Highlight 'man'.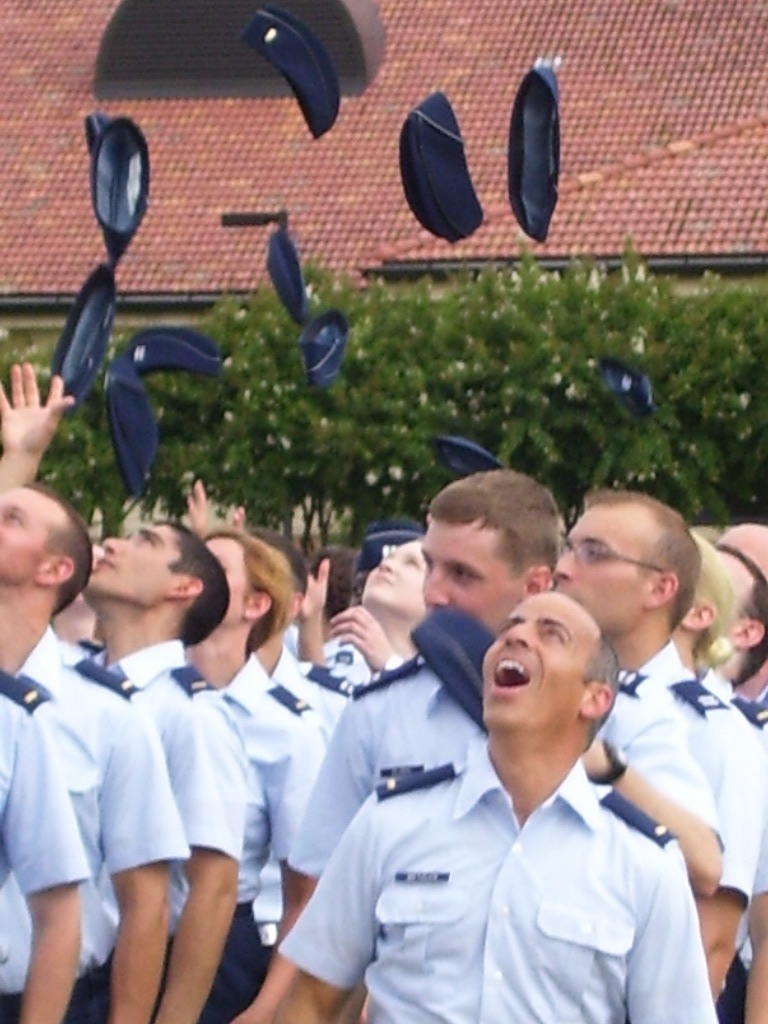
Highlighted region: pyautogui.locateOnScreen(0, 662, 89, 1023).
